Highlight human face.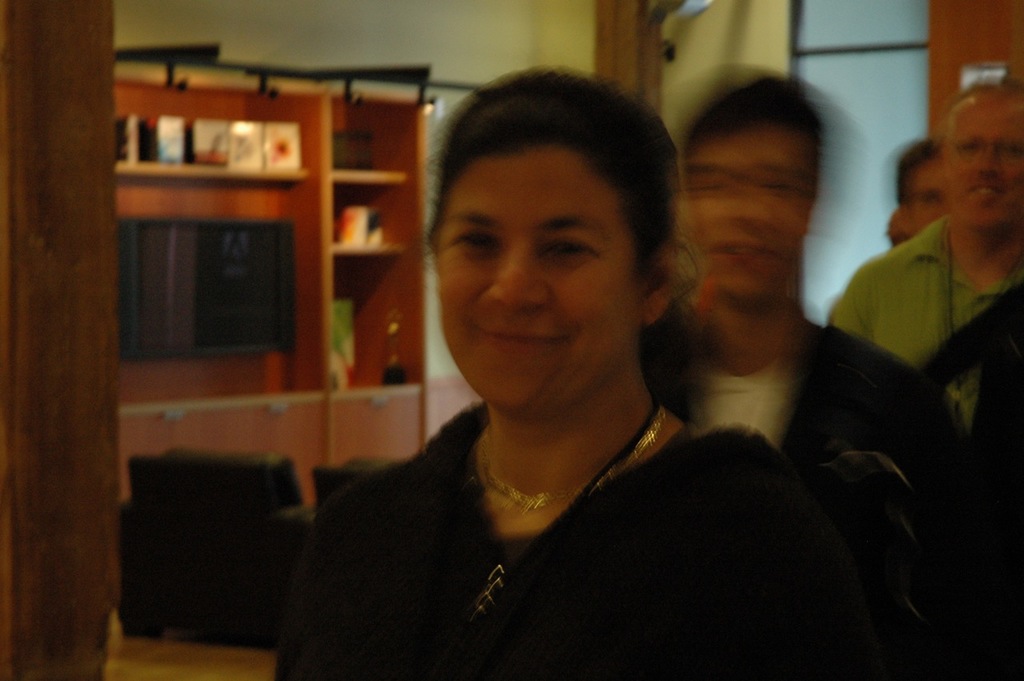
Highlighted region: (left=440, top=150, right=641, bottom=415).
